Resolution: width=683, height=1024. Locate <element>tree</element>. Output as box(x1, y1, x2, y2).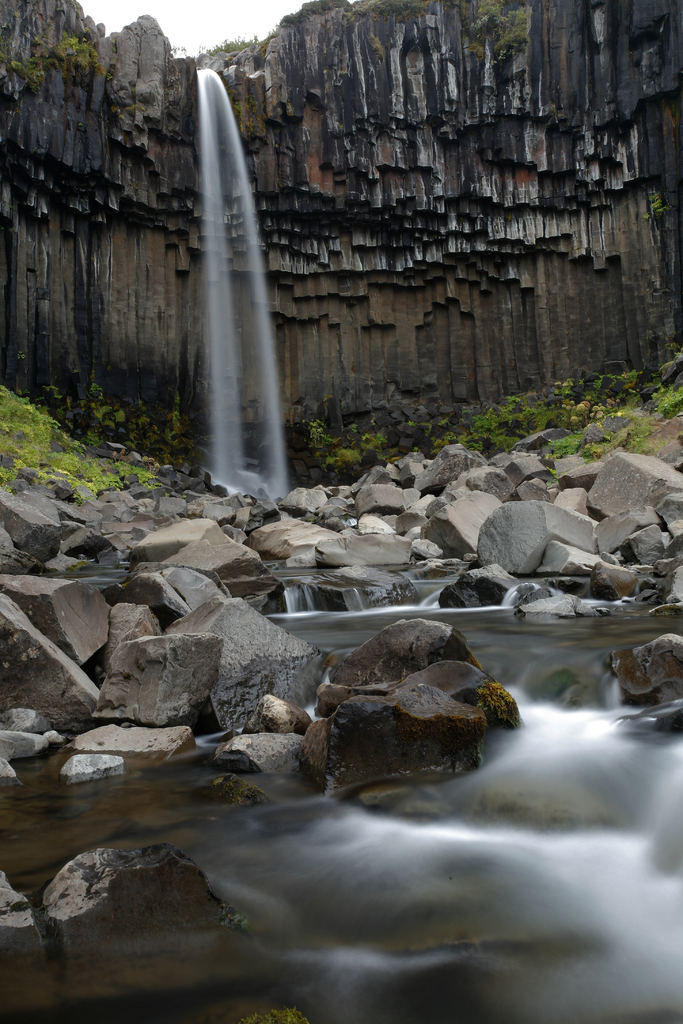
box(304, 424, 384, 482).
